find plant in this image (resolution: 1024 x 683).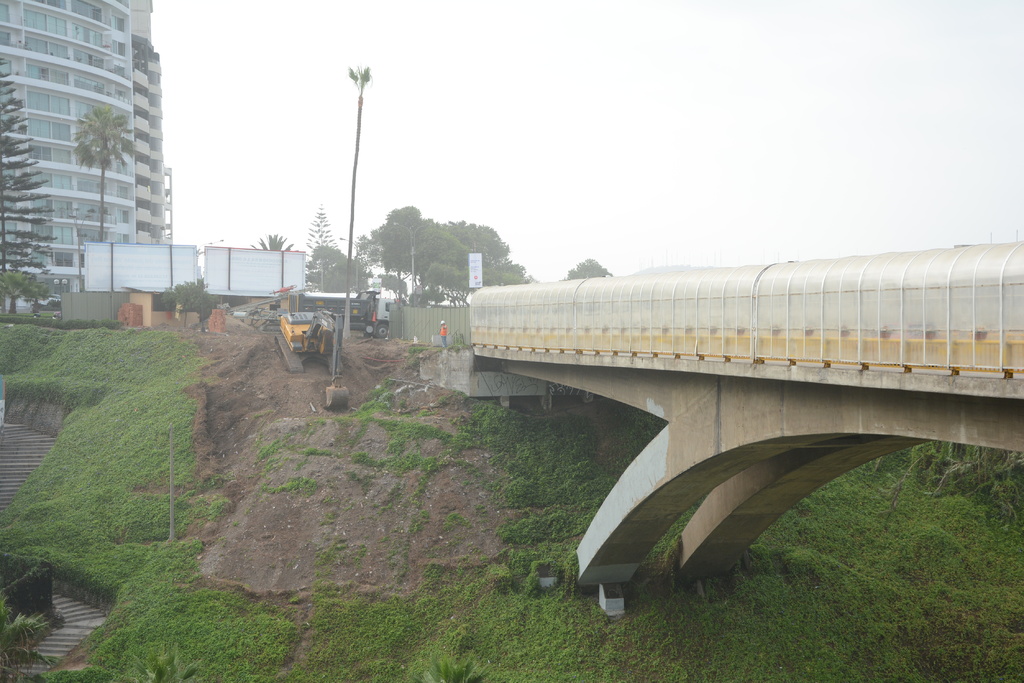
bbox=[462, 480, 470, 486].
